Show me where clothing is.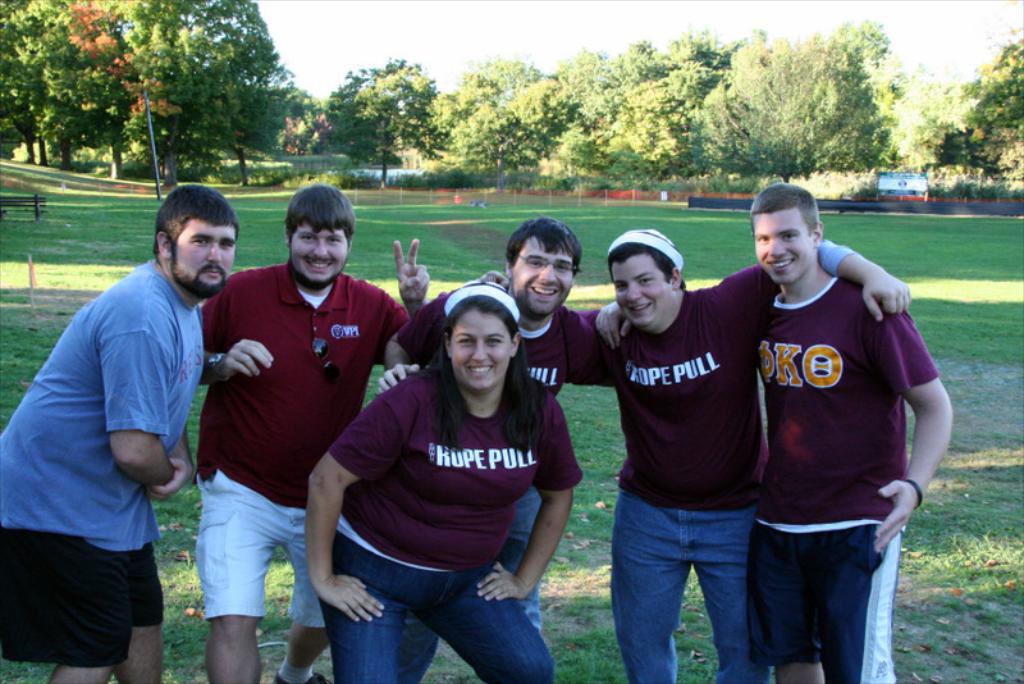
clothing is at (394, 272, 596, 615).
